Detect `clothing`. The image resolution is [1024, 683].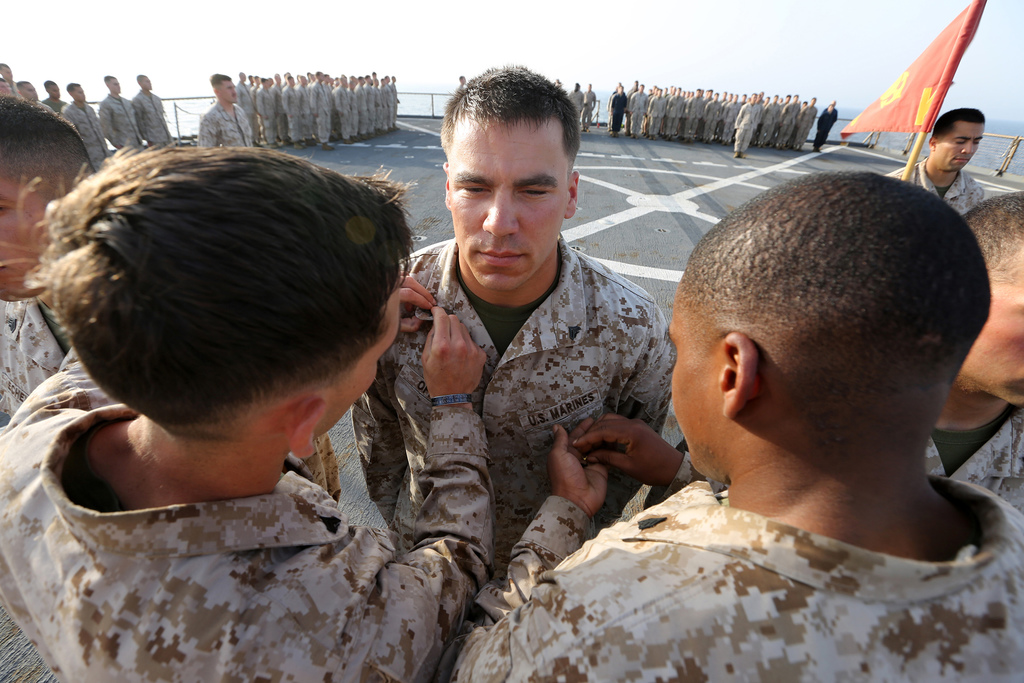
l=0, t=291, r=83, b=432.
